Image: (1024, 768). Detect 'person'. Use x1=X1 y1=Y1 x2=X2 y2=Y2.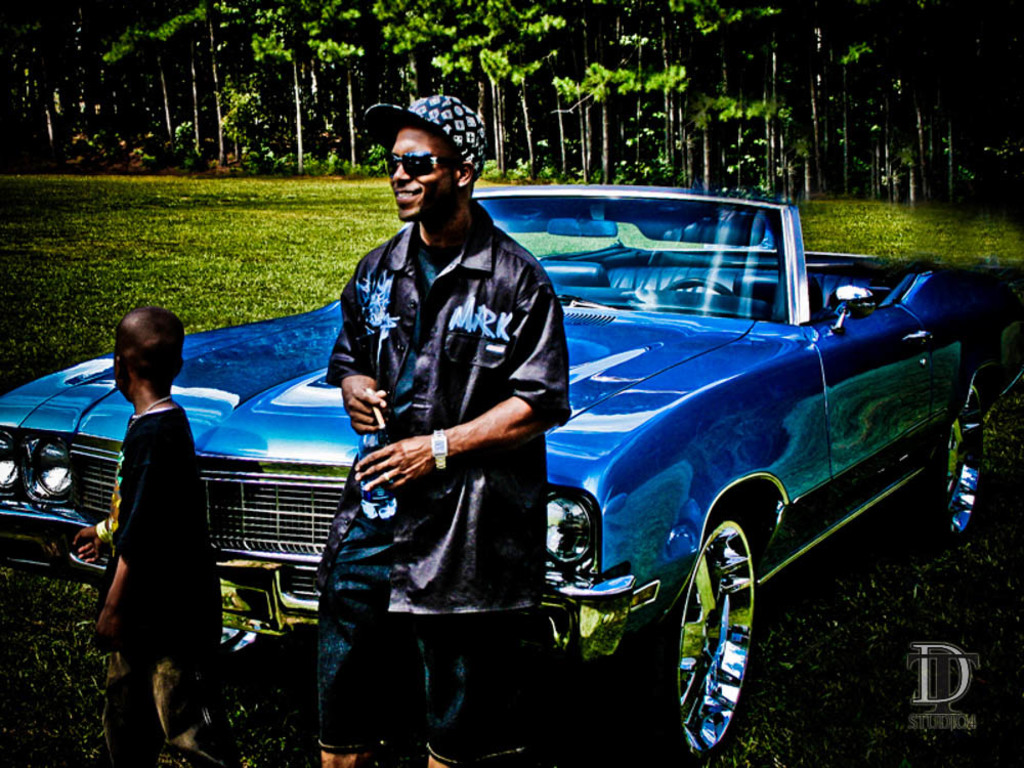
x1=321 y1=122 x2=566 y2=767.
